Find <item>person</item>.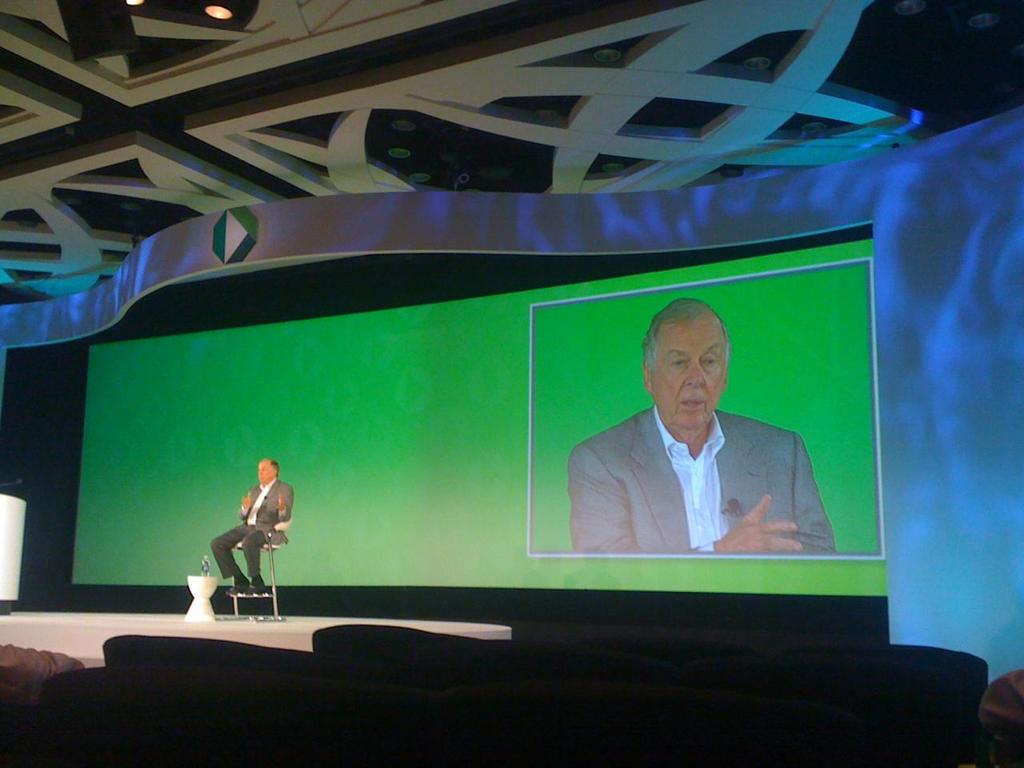
[196, 453, 288, 628].
